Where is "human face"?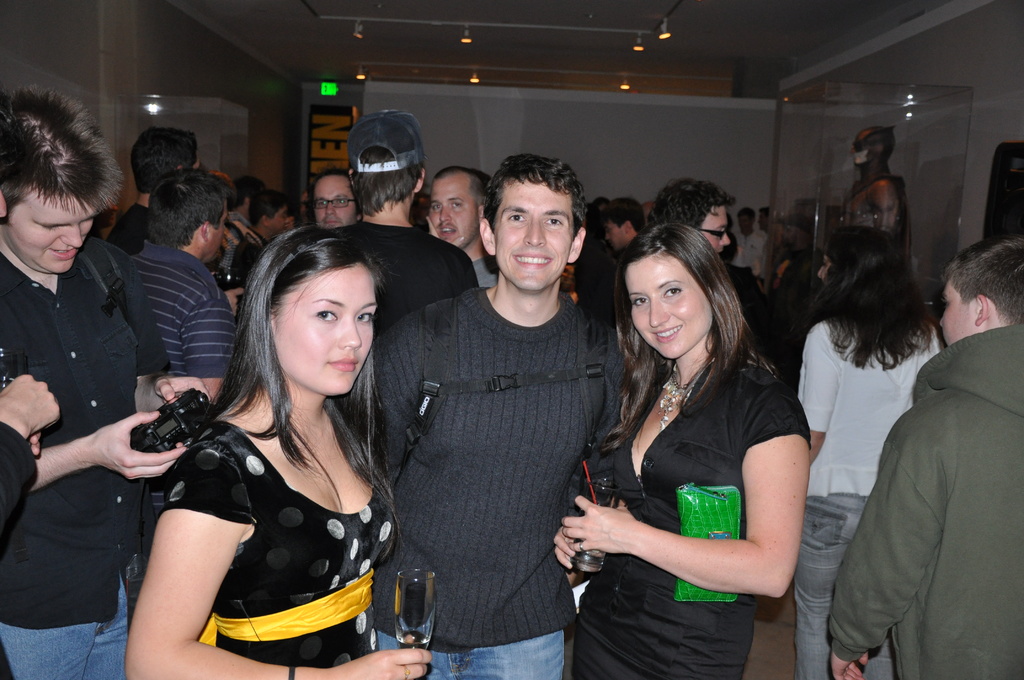
[427, 176, 477, 244].
